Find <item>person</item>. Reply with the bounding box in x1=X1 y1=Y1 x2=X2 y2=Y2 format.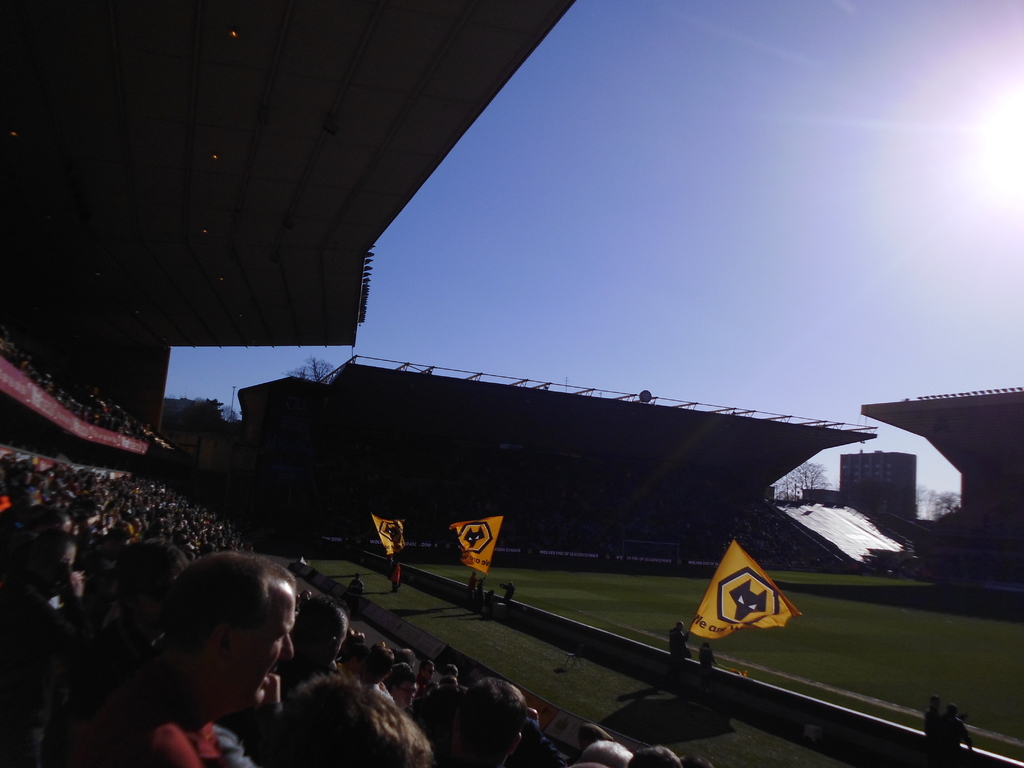
x1=110 y1=550 x2=319 y2=760.
